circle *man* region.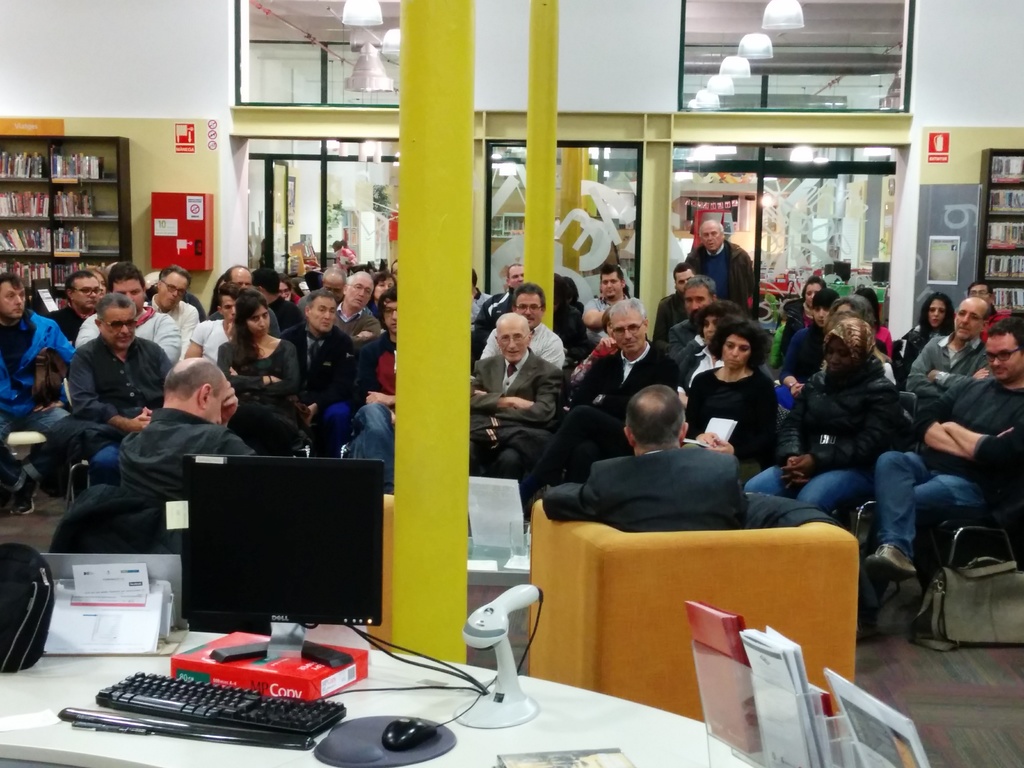
Region: select_region(319, 262, 357, 303).
